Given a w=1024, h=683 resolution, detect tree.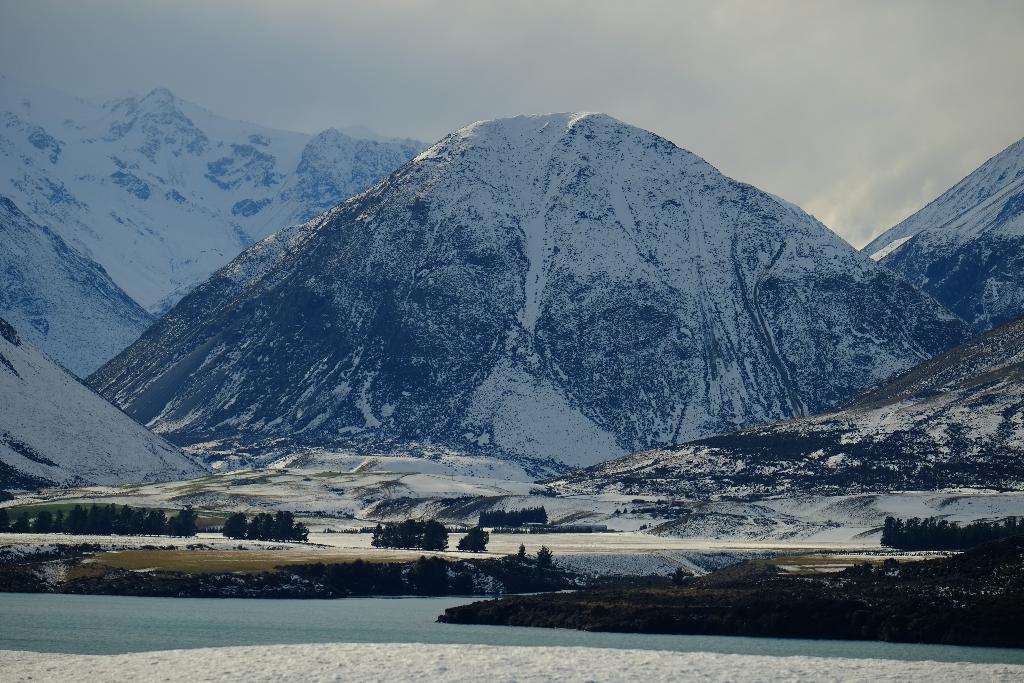
x1=278 y1=514 x2=292 y2=539.
